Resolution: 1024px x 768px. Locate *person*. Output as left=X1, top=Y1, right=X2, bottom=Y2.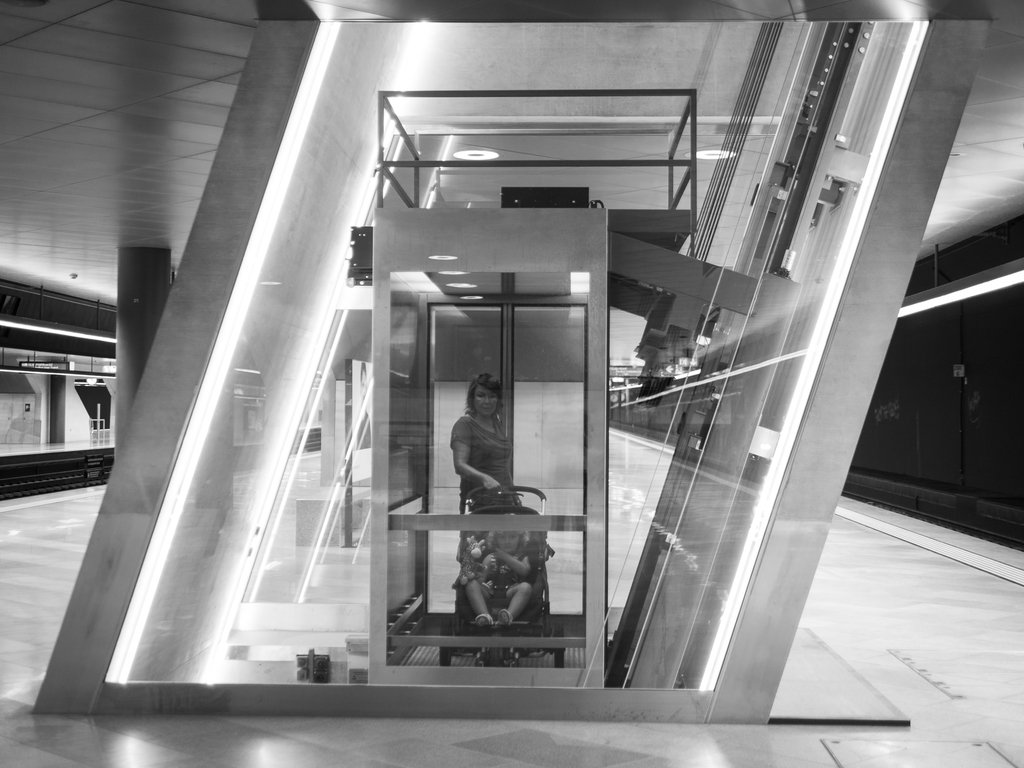
left=462, top=515, right=536, bottom=625.
